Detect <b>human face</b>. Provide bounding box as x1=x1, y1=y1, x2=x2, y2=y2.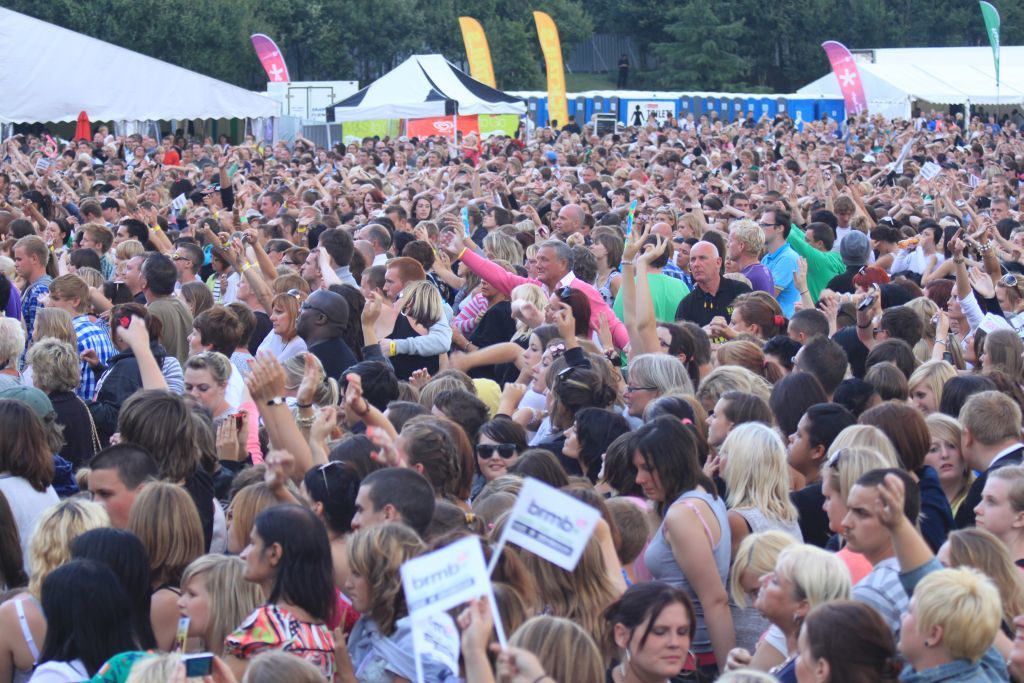
x1=627, y1=604, x2=687, y2=673.
